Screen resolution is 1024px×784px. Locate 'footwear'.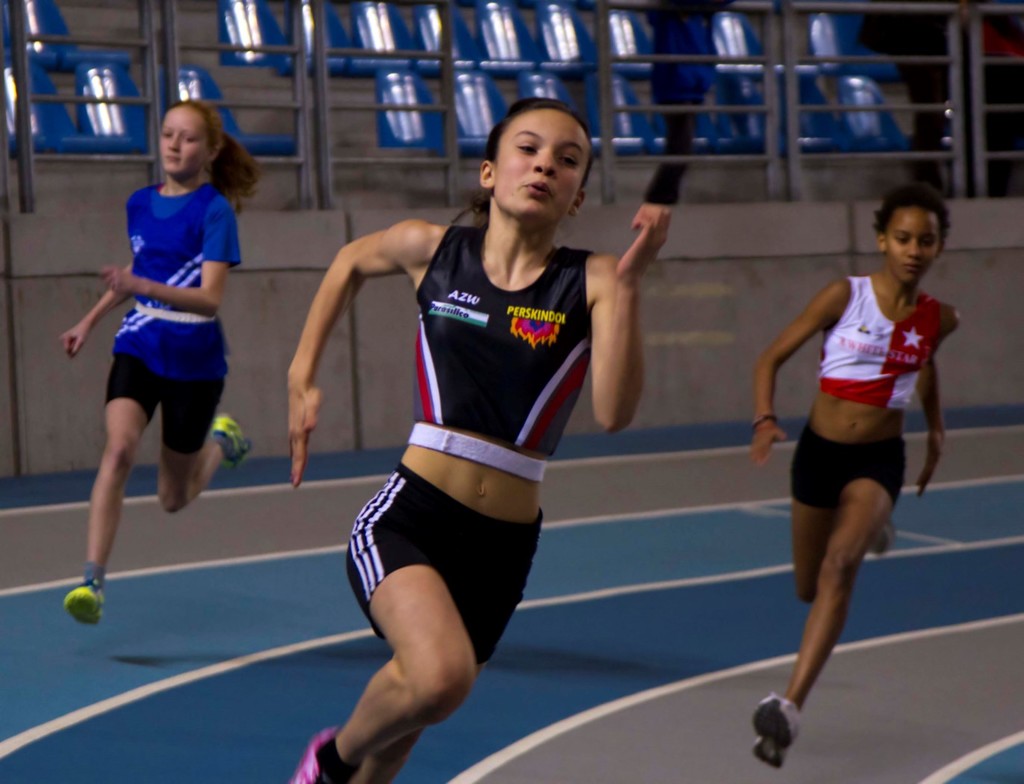
box(748, 691, 812, 771).
